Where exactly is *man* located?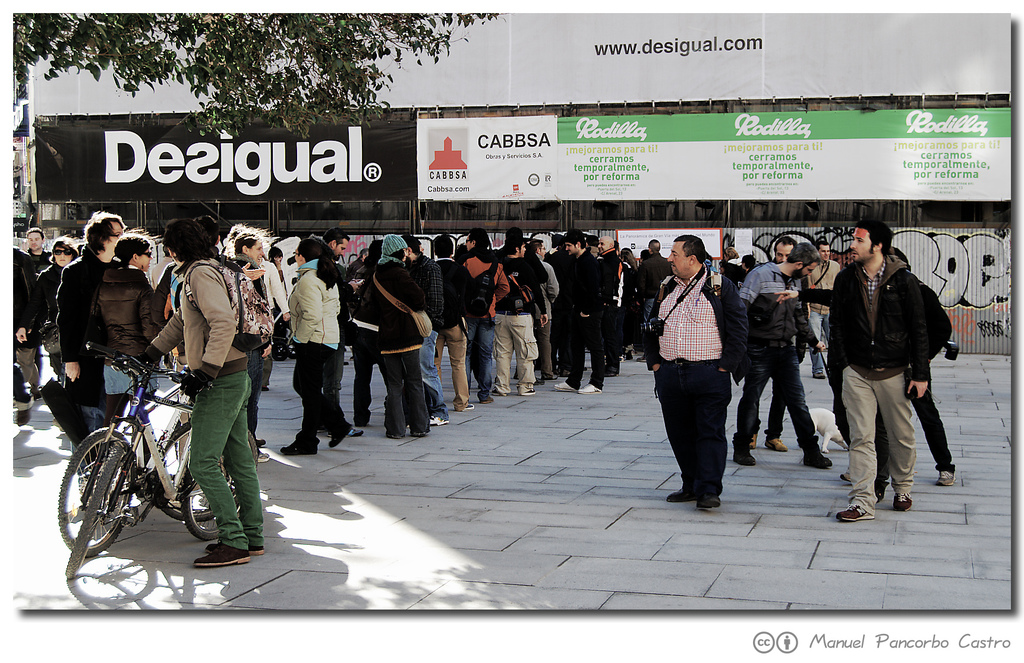
Its bounding box is (318,227,369,439).
